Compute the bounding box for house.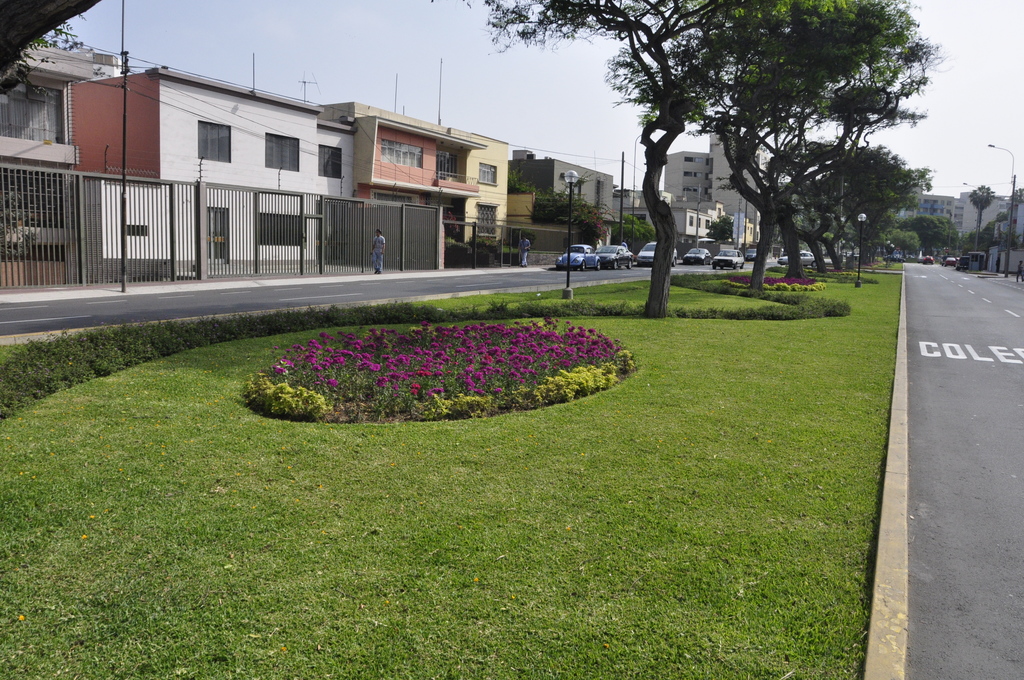
(left=318, top=103, right=504, bottom=245).
